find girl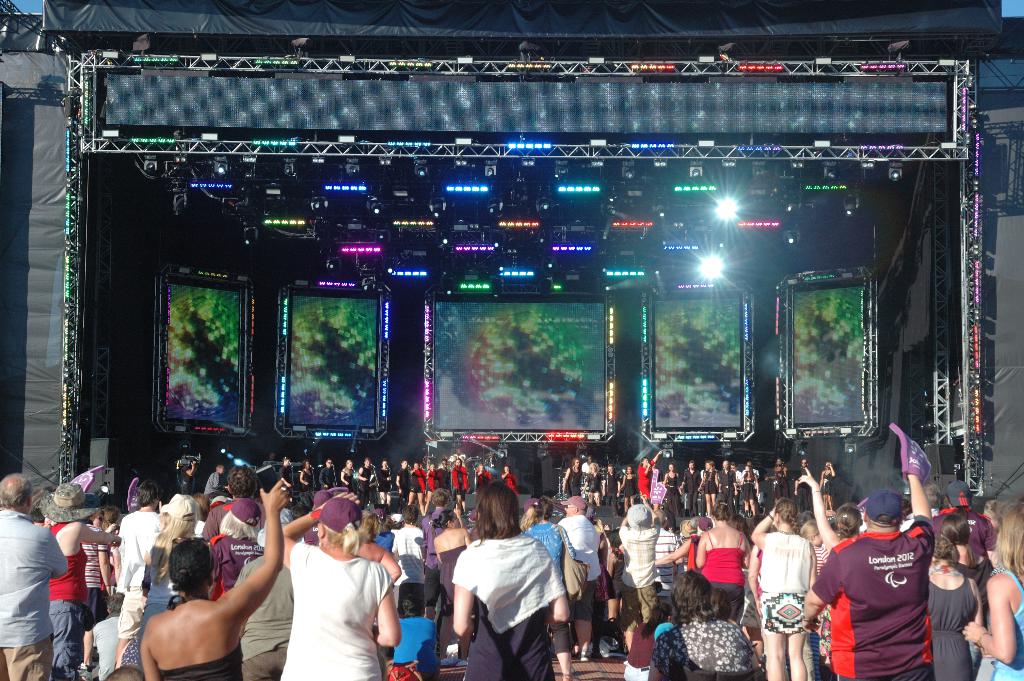
l=433, t=509, r=470, b=665
